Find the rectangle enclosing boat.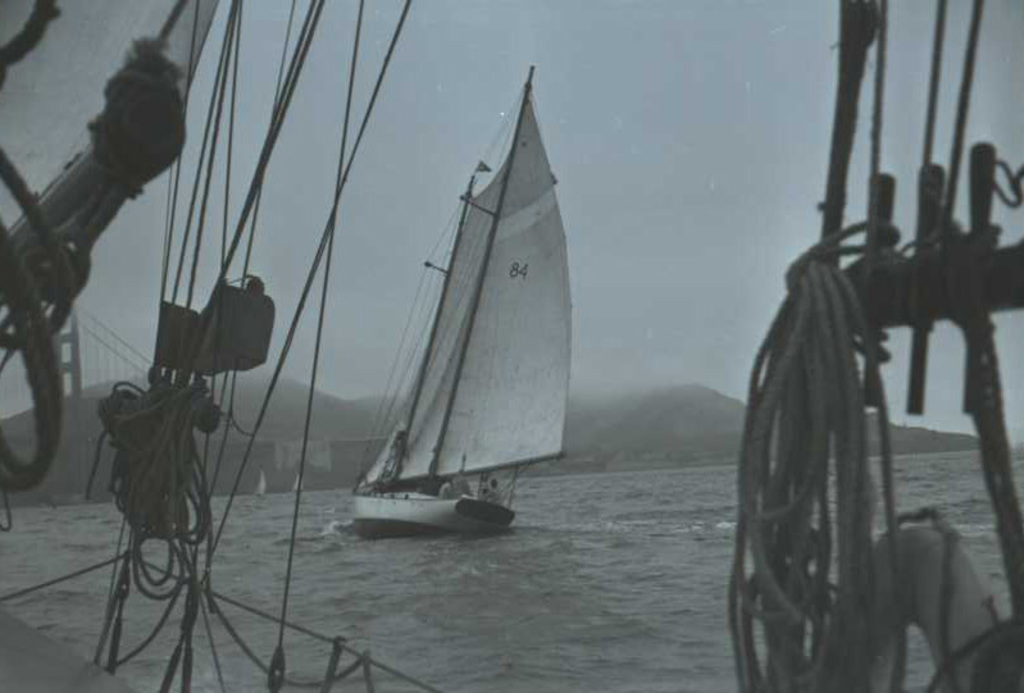
select_region(328, 85, 599, 528).
